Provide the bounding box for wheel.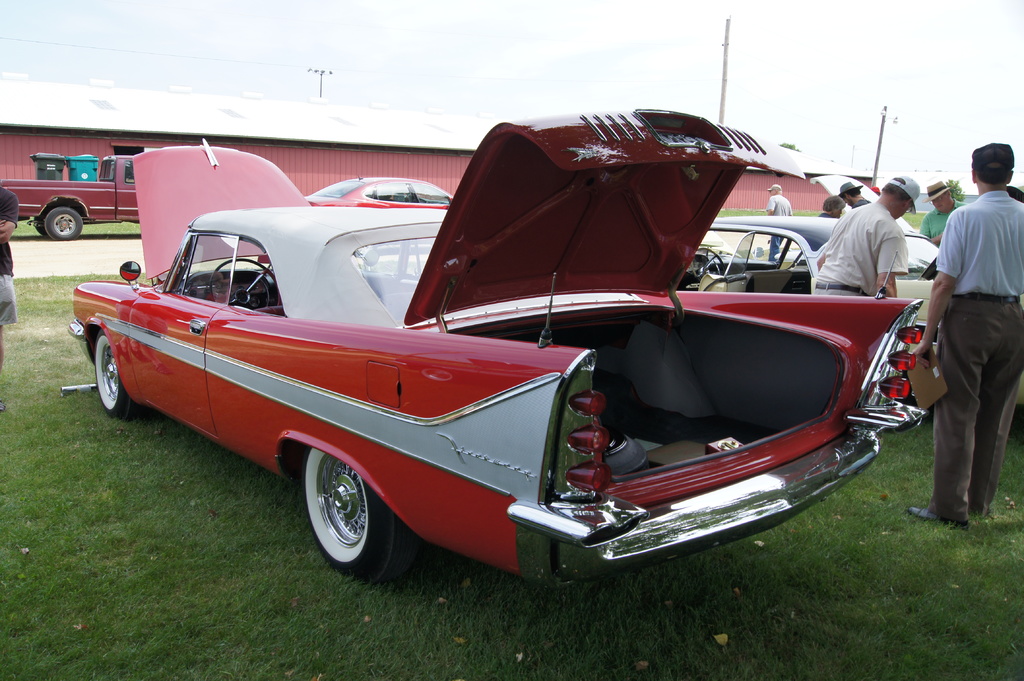
l=94, t=336, r=148, b=417.
